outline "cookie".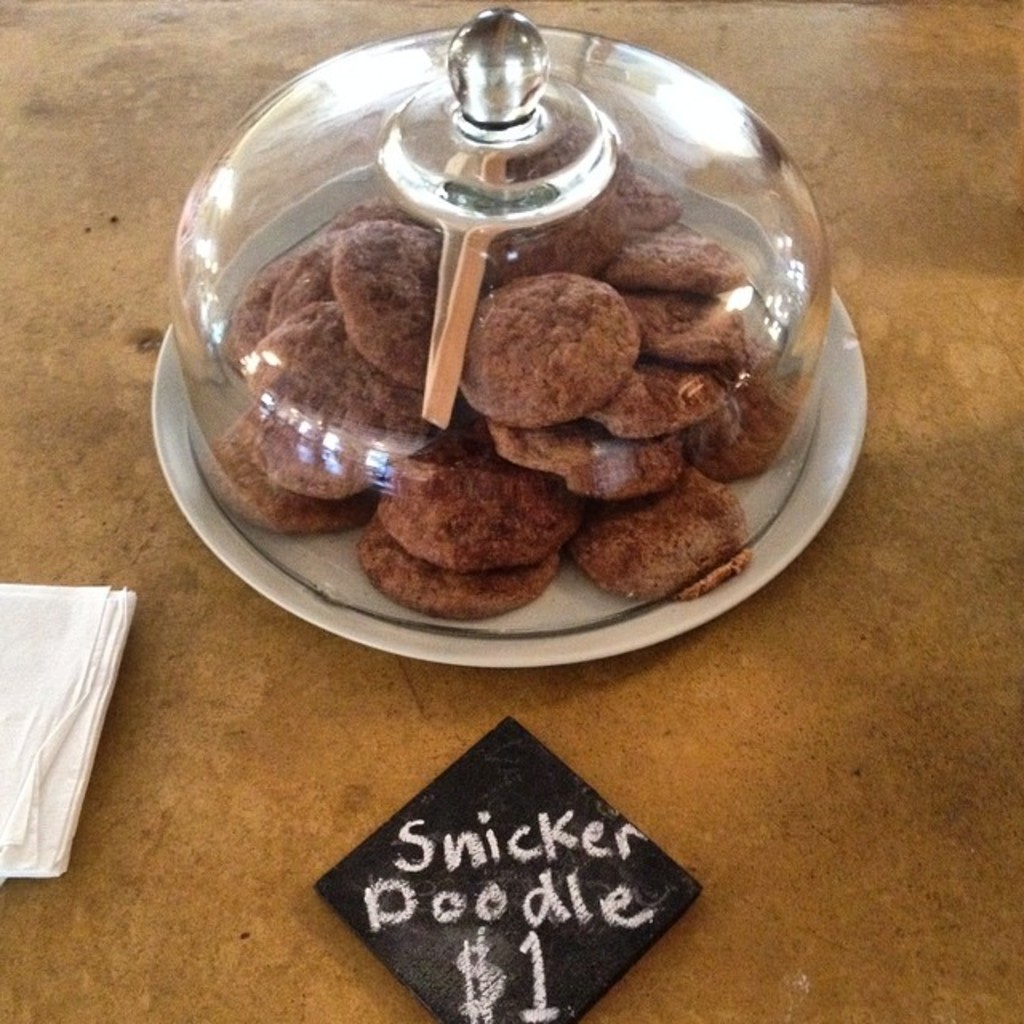
Outline: [x1=635, y1=290, x2=776, y2=374].
